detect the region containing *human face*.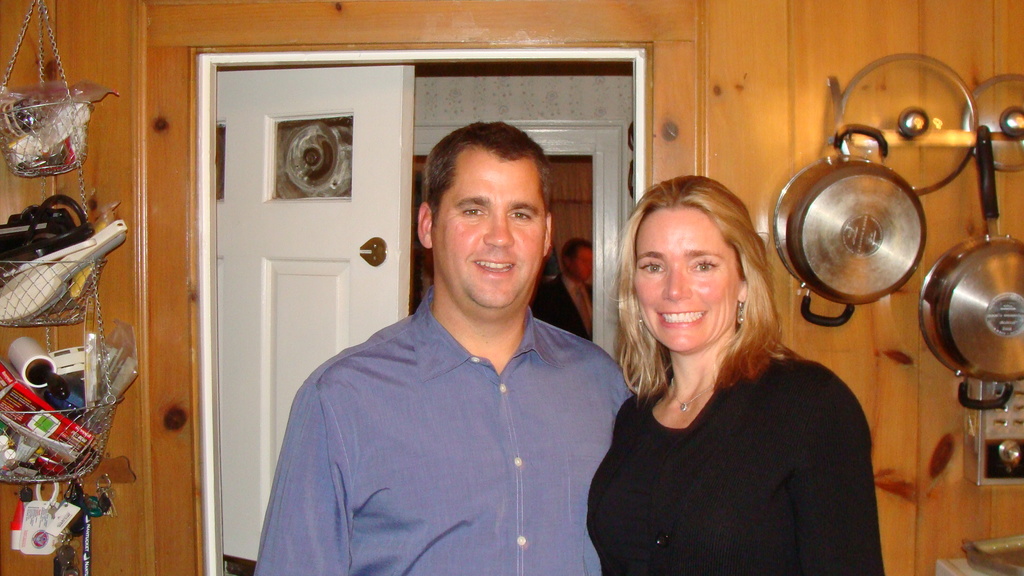
rect(434, 149, 545, 310).
